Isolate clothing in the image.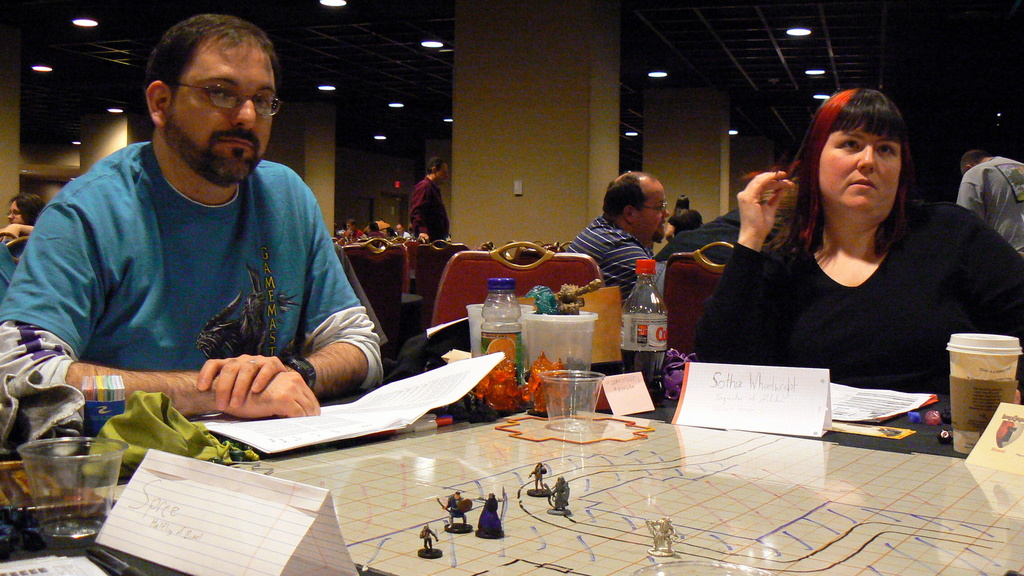
Isolated region: <box>695,198,1023,402</box>.
